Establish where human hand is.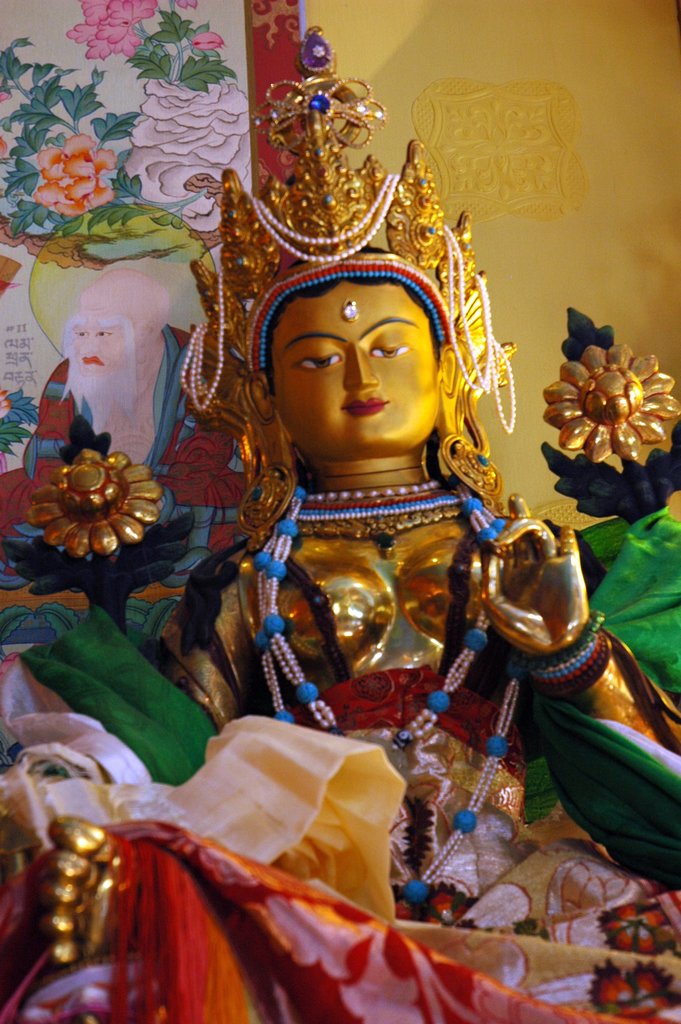
Established at crop(478, 493, 589, 654).
